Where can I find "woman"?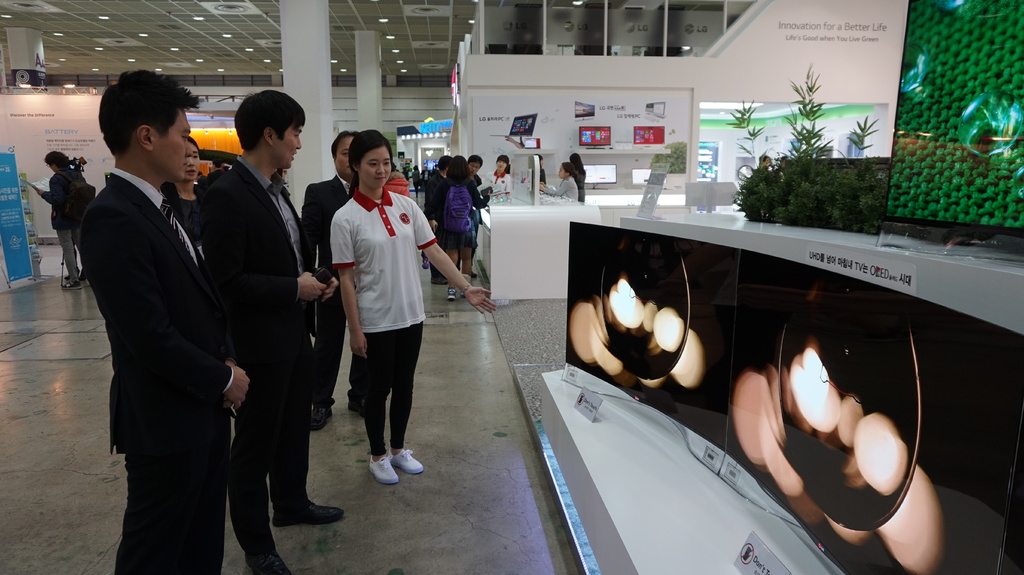
You can find it at rect(543, 160, 580, 202).
